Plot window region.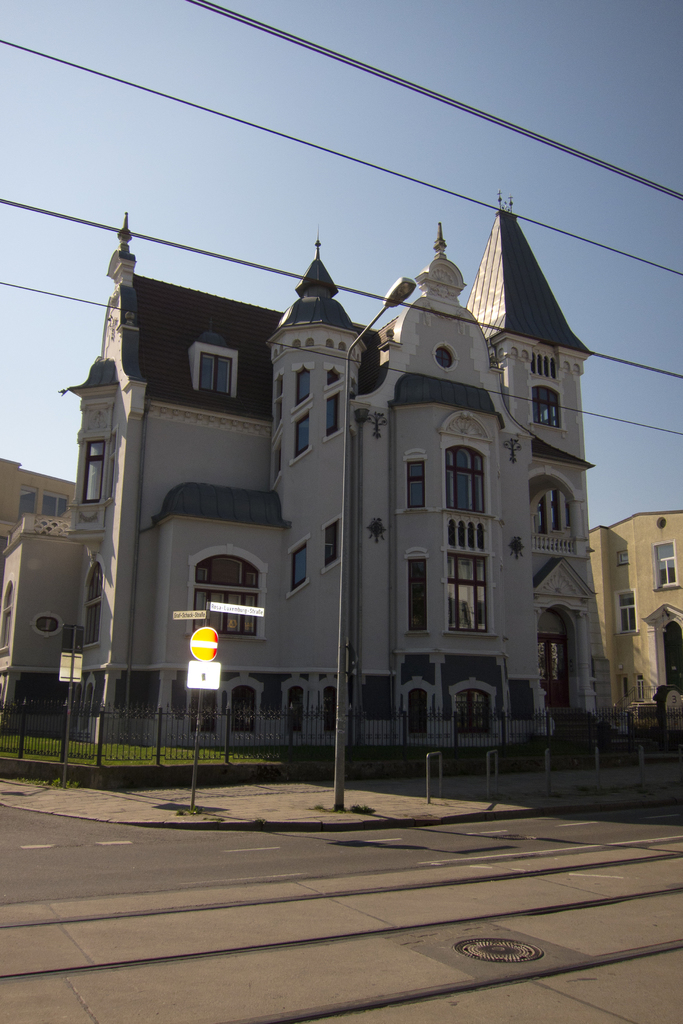
Plotted at x1=614, y1=586, x2=646, y2=637.
